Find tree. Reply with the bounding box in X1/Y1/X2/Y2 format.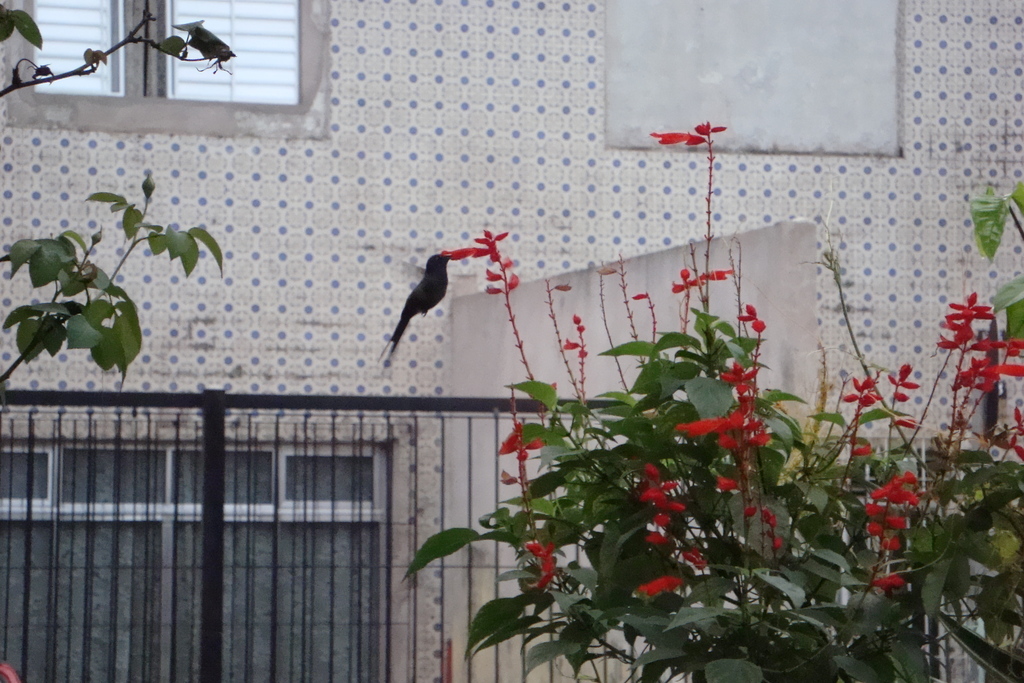
0/0/241/393.
